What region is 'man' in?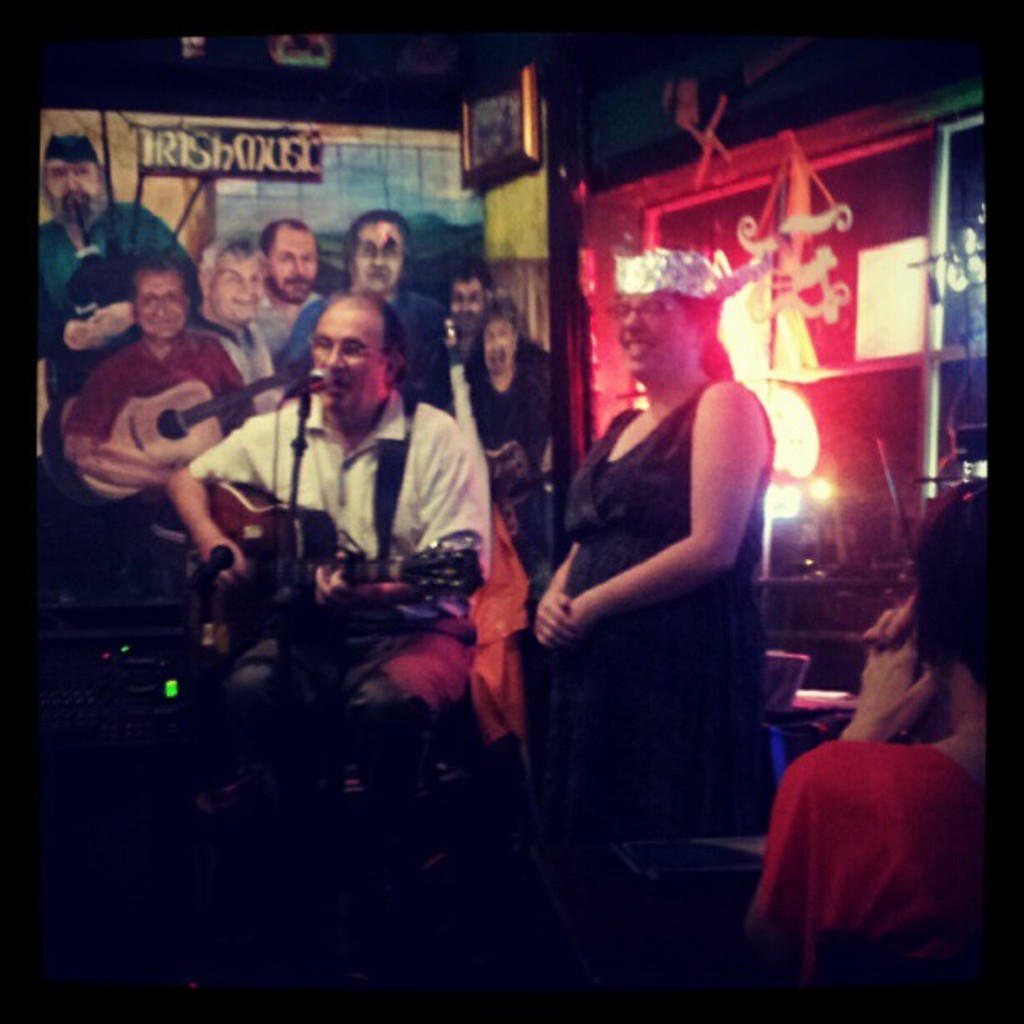
BBox(191, 239, 284, 400).
